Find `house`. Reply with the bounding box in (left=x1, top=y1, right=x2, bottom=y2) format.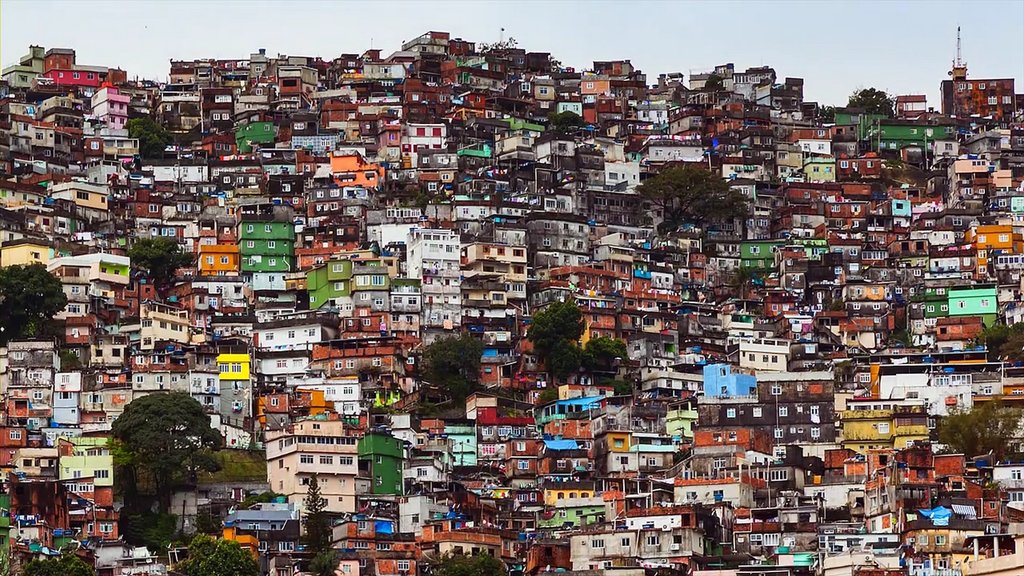
(left=258, top=424, right=358, bottom=495).
